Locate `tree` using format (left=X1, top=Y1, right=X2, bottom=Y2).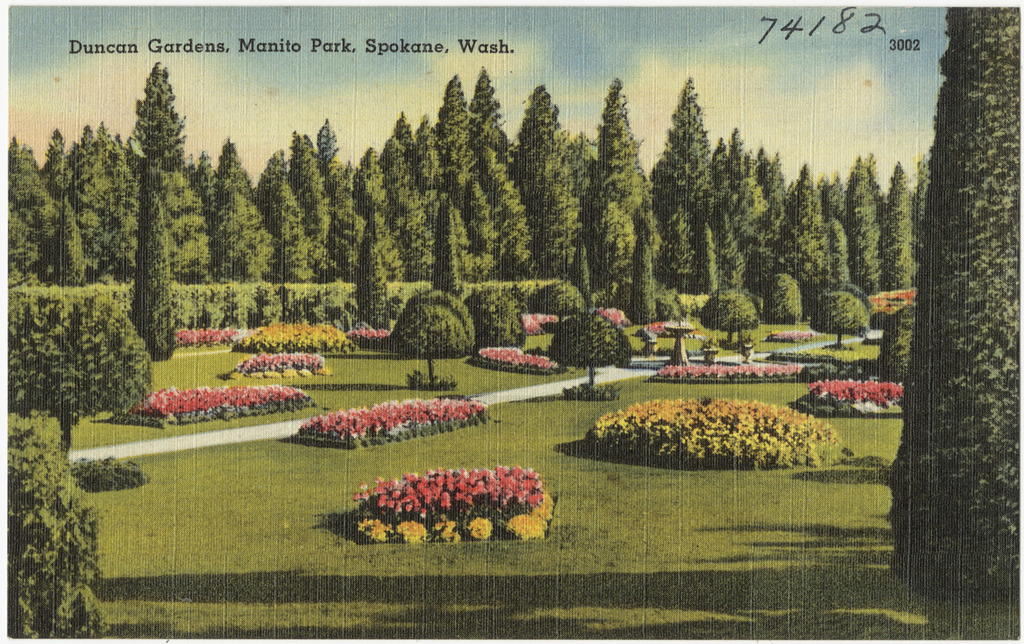
(left=705, top=280, right=763, bottom=352).
